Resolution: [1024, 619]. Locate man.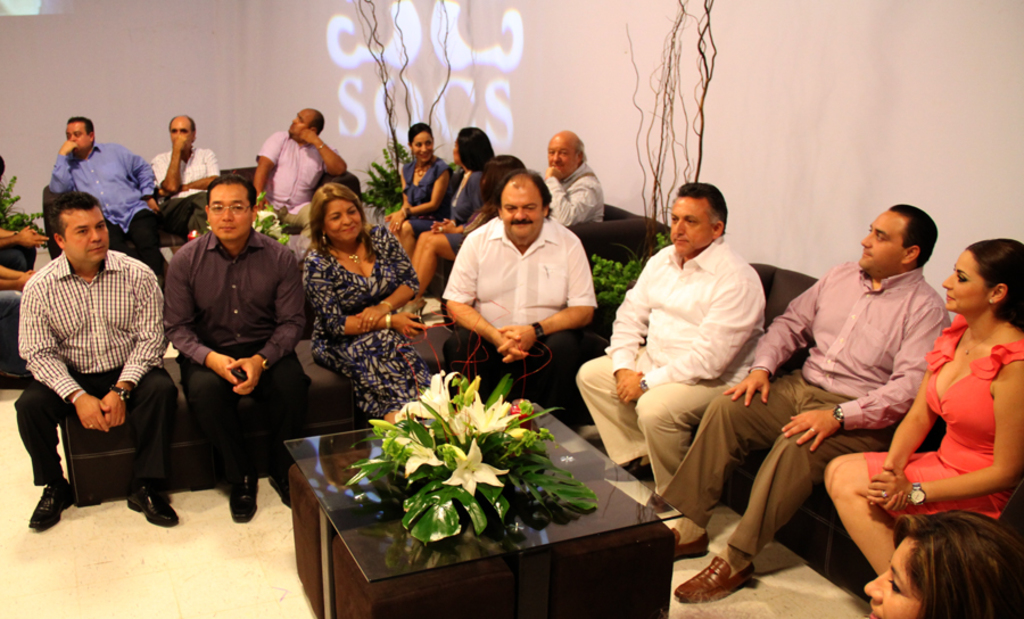
Rect(255, 108, 348, 274).
